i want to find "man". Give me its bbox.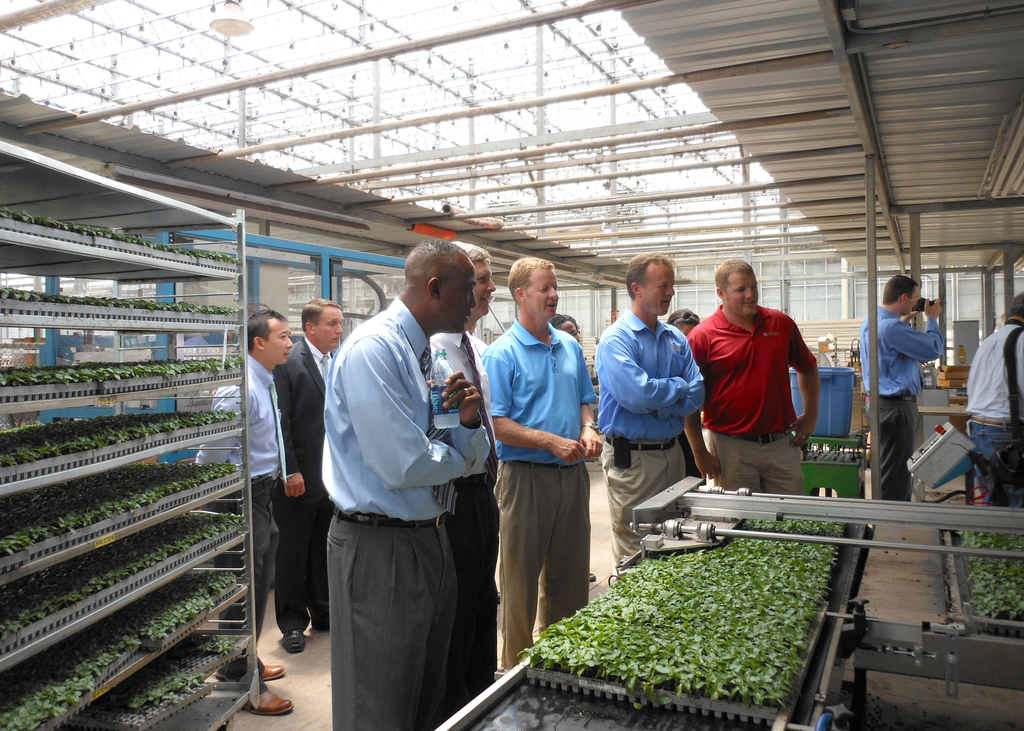
<region>275, 300, 345, 655</region>.
